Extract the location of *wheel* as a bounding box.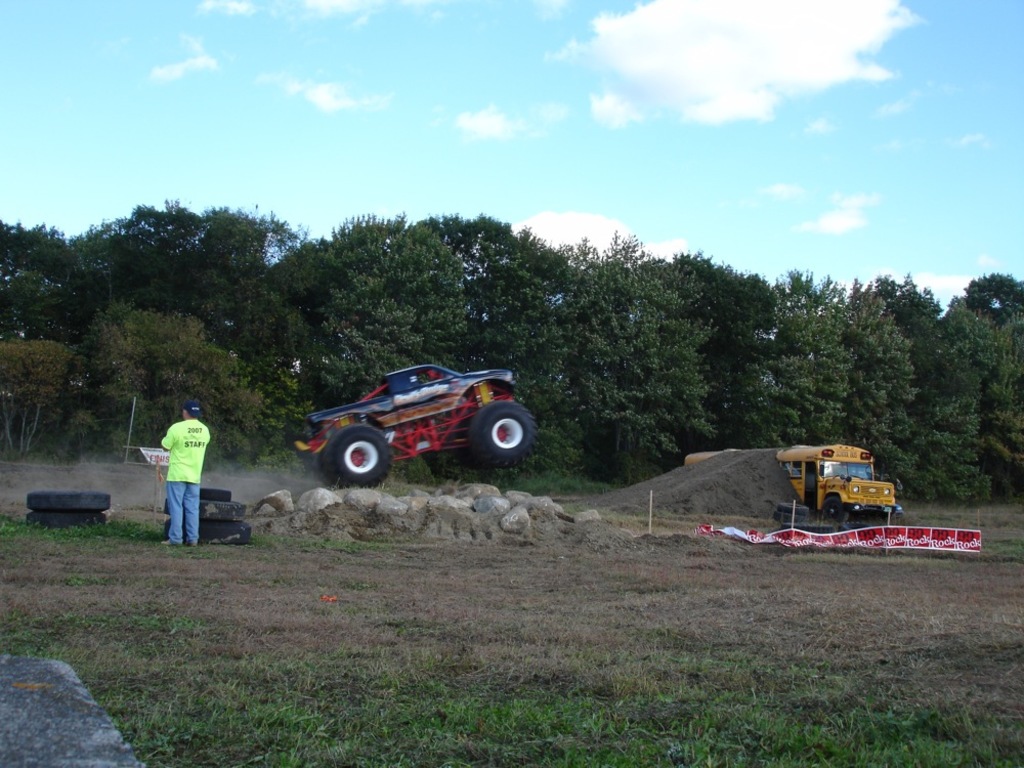
(x1=27, y1=512, x2=108, y2=528).
